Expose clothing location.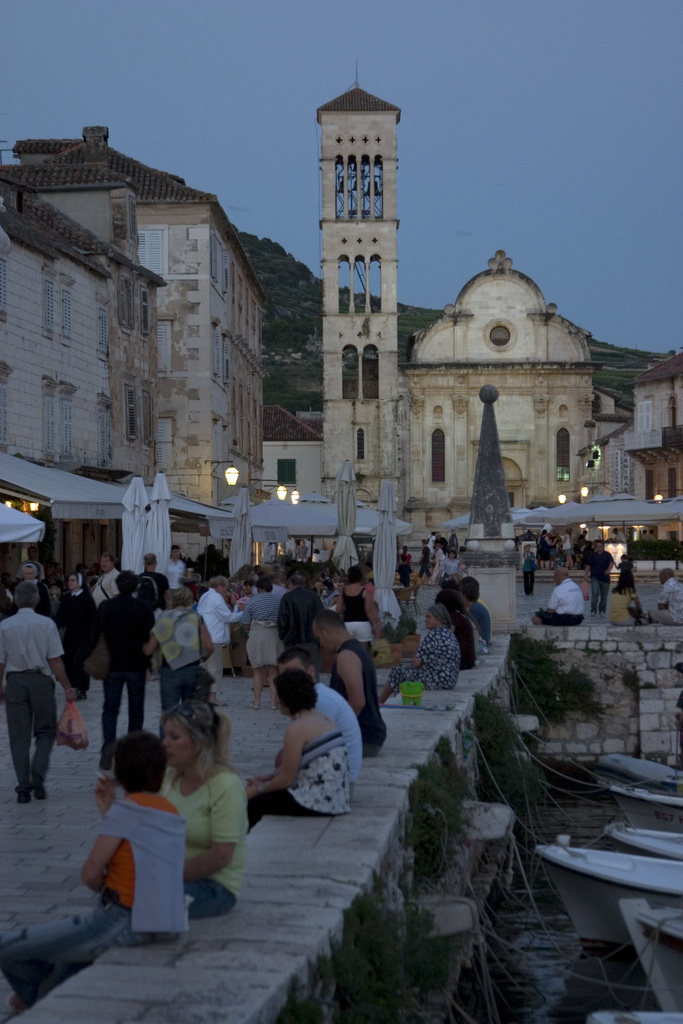
Exposed at pyautogui.locateOnScreen(162, 554, 188, 591).
